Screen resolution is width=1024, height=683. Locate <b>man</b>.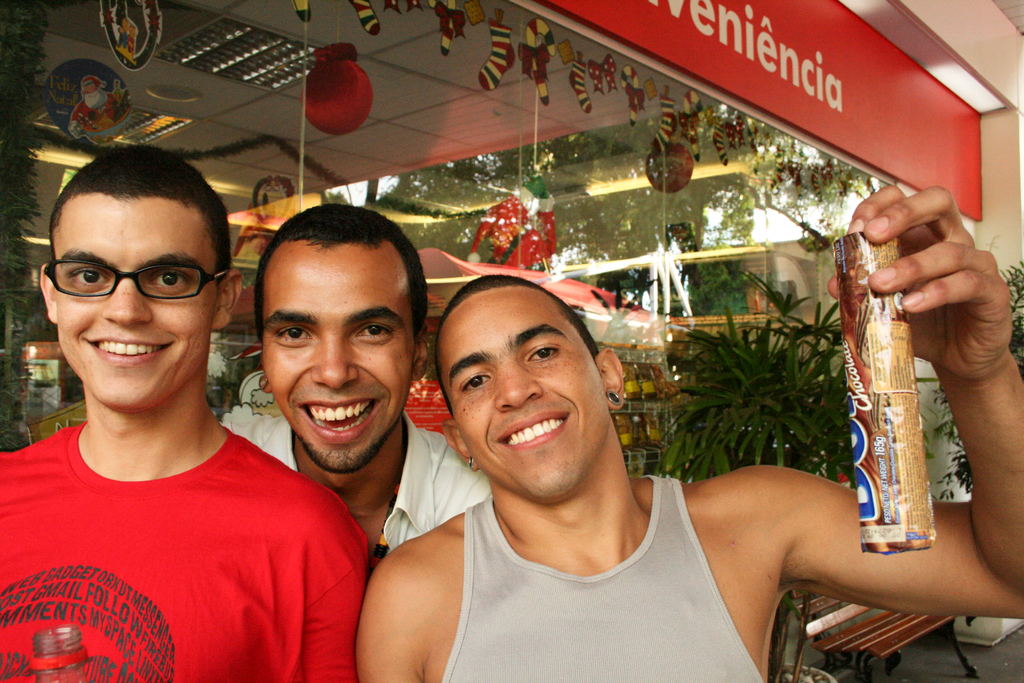
box(215, 199, 490, 575).
